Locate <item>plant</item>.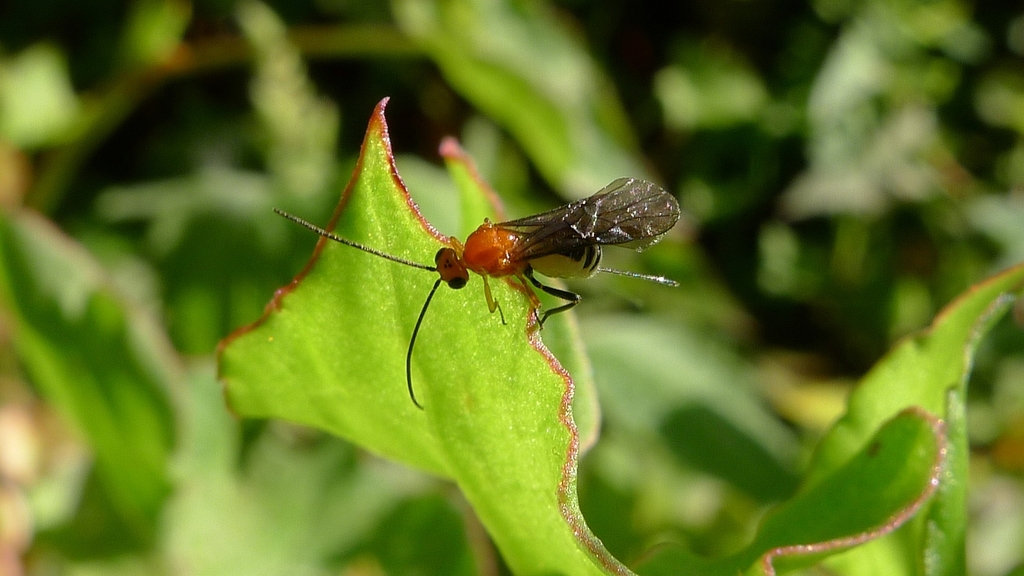
Bounding box: x1=6, y1=1, x2=1012, y2=575.
